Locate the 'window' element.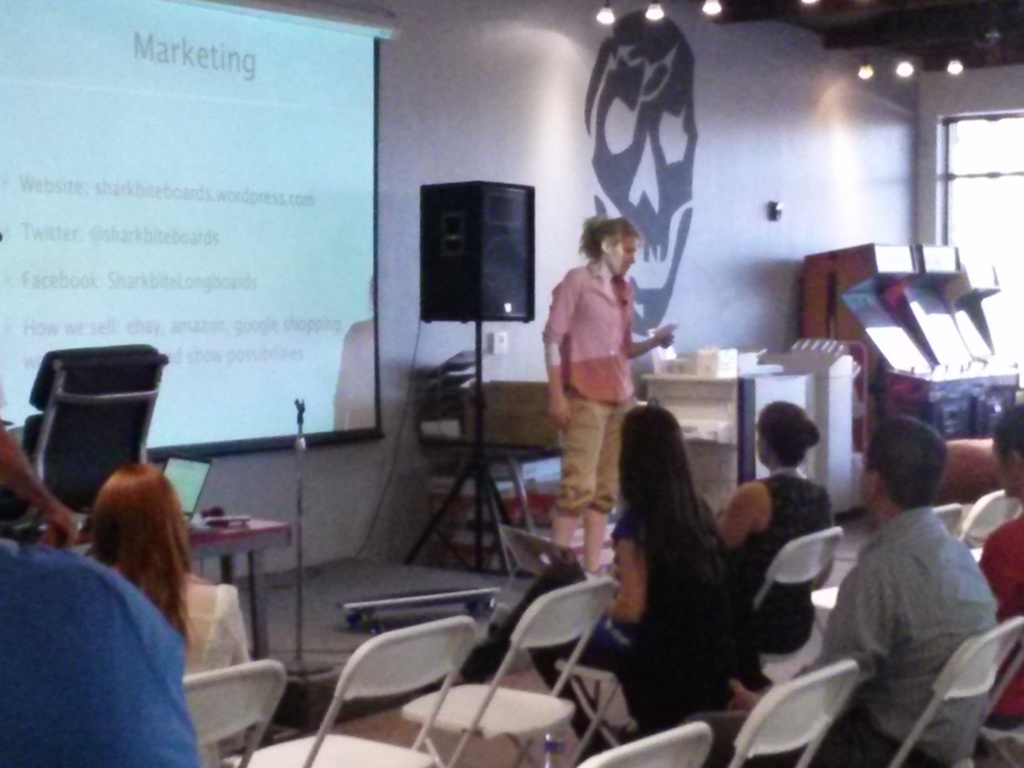
Element bbox: pyautogui.locateOnScreen(943, 123, 1021, 397).
